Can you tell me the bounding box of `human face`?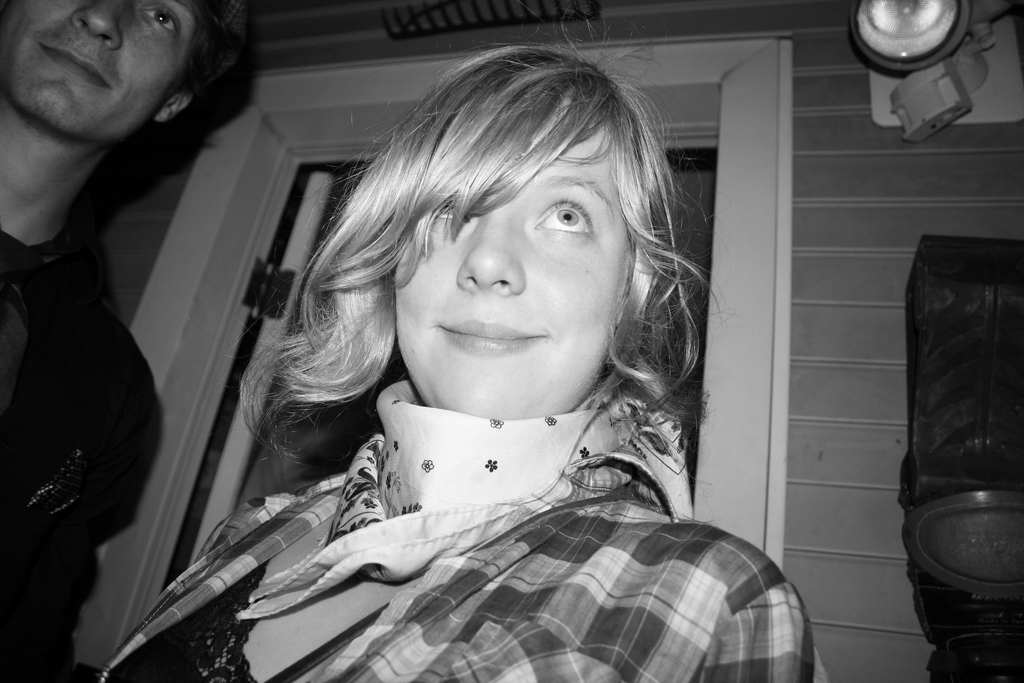
Rect(388, 122, 630, 420).
